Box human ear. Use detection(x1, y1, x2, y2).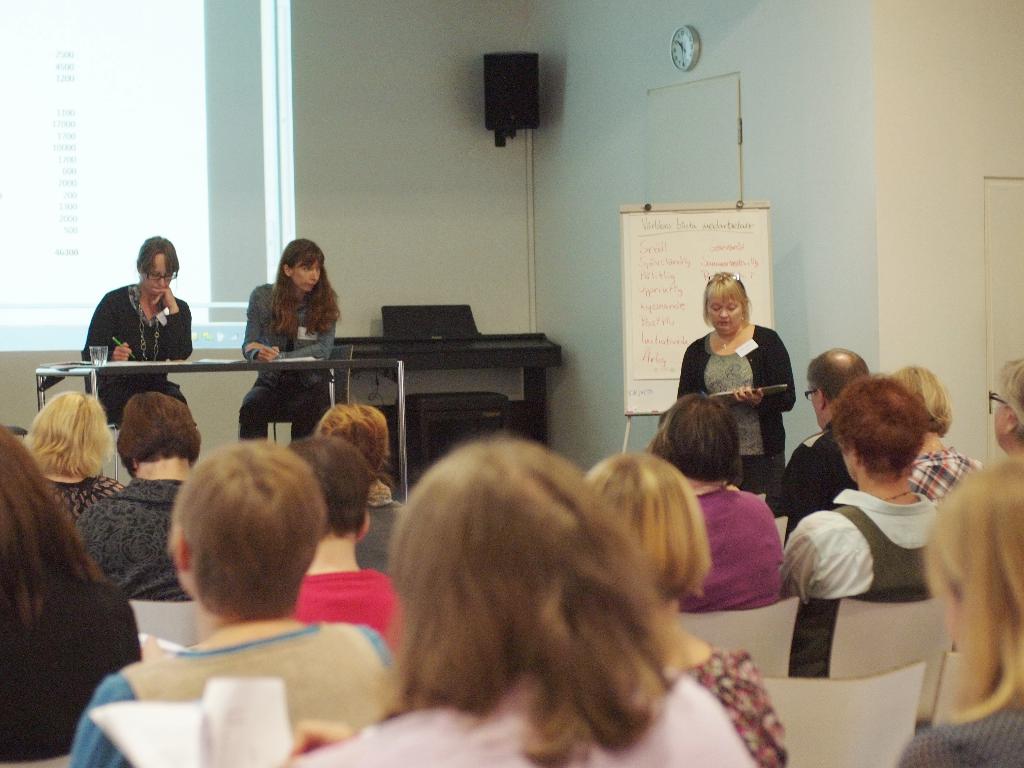
detection(816, 387, 829, 413).
